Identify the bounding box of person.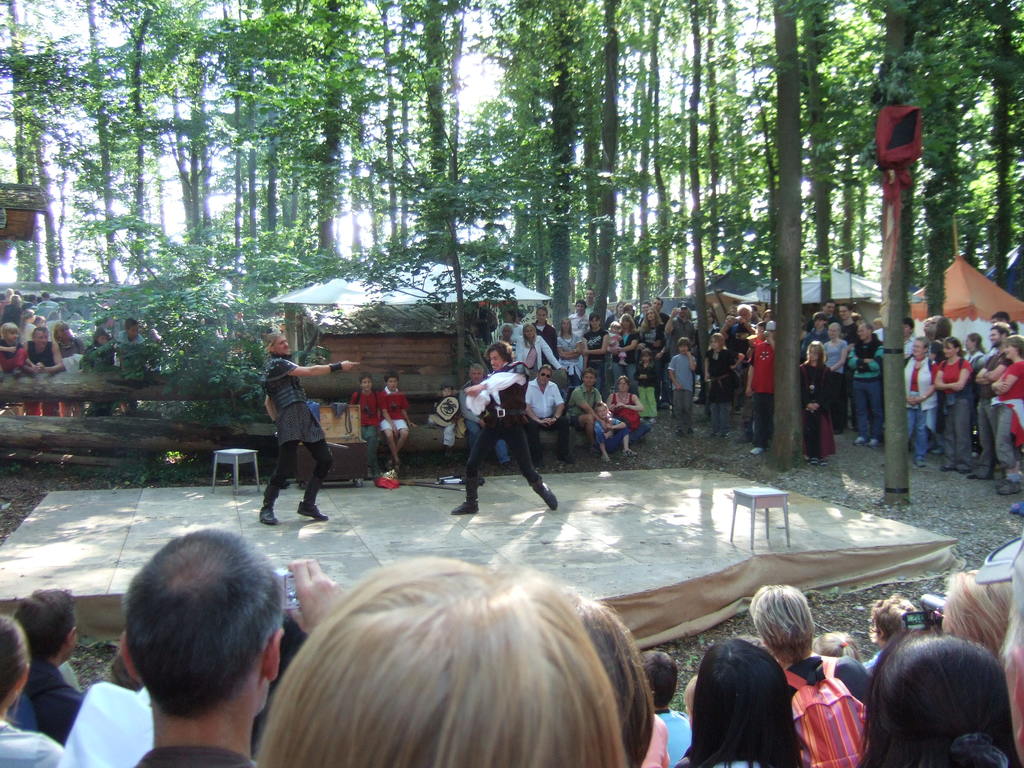
BBox(614, 373, 655, 431).
